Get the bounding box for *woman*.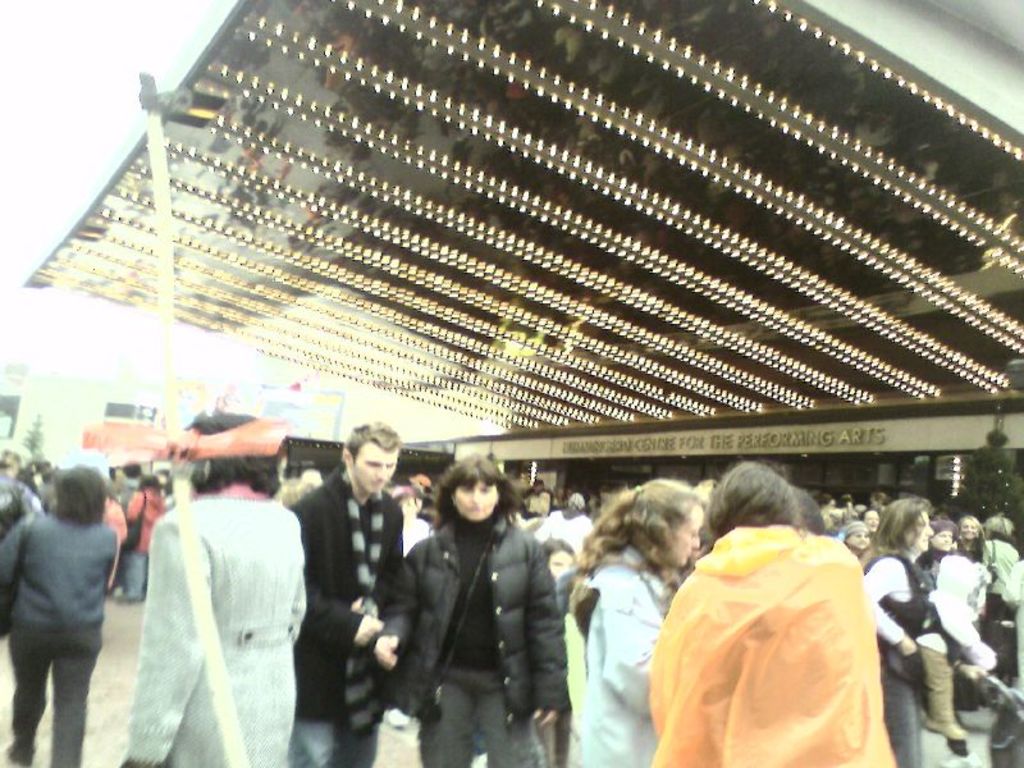
372/456/571/767.
